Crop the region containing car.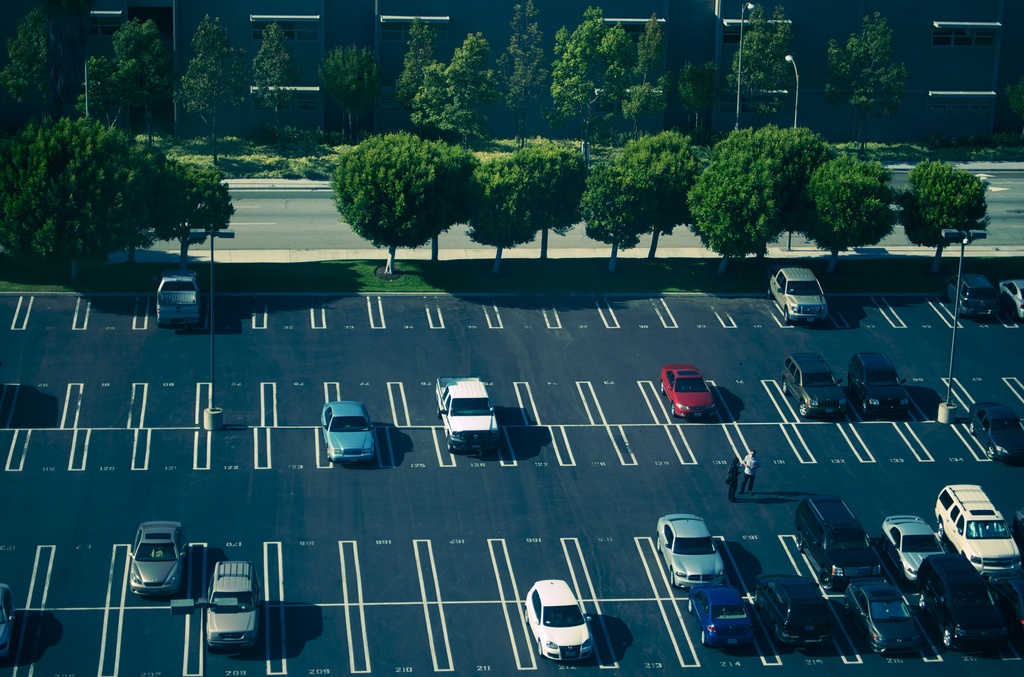
Crop region: [199, 555, 259, 648].
